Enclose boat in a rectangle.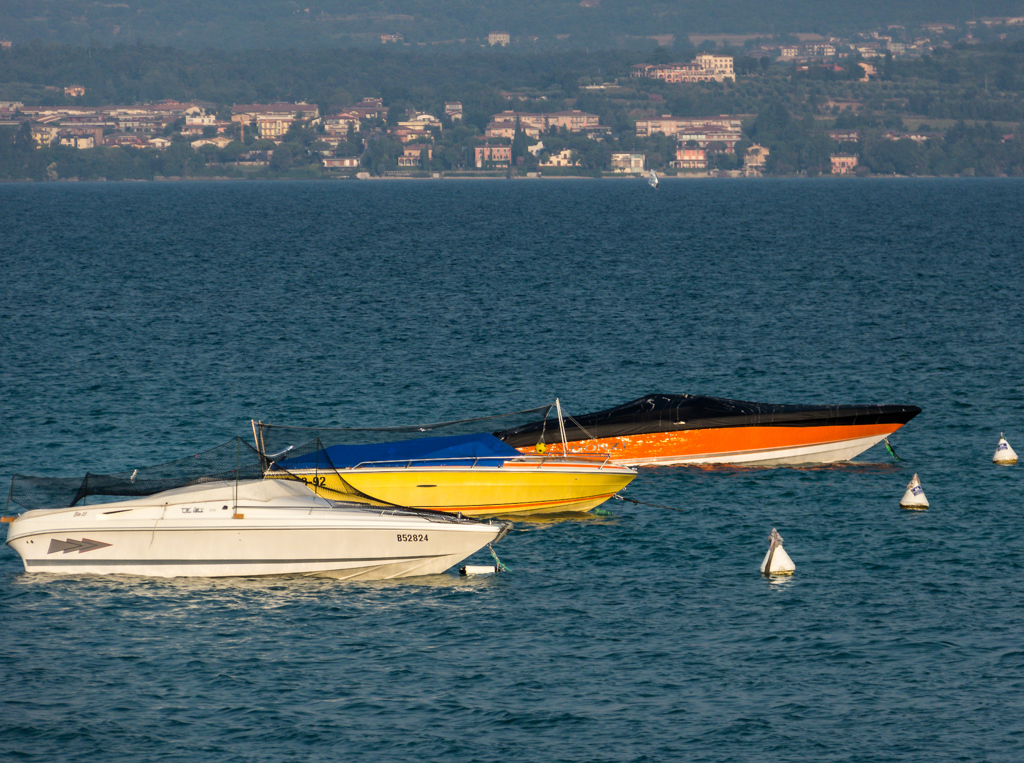
region(992, 434, 1023, 471).
